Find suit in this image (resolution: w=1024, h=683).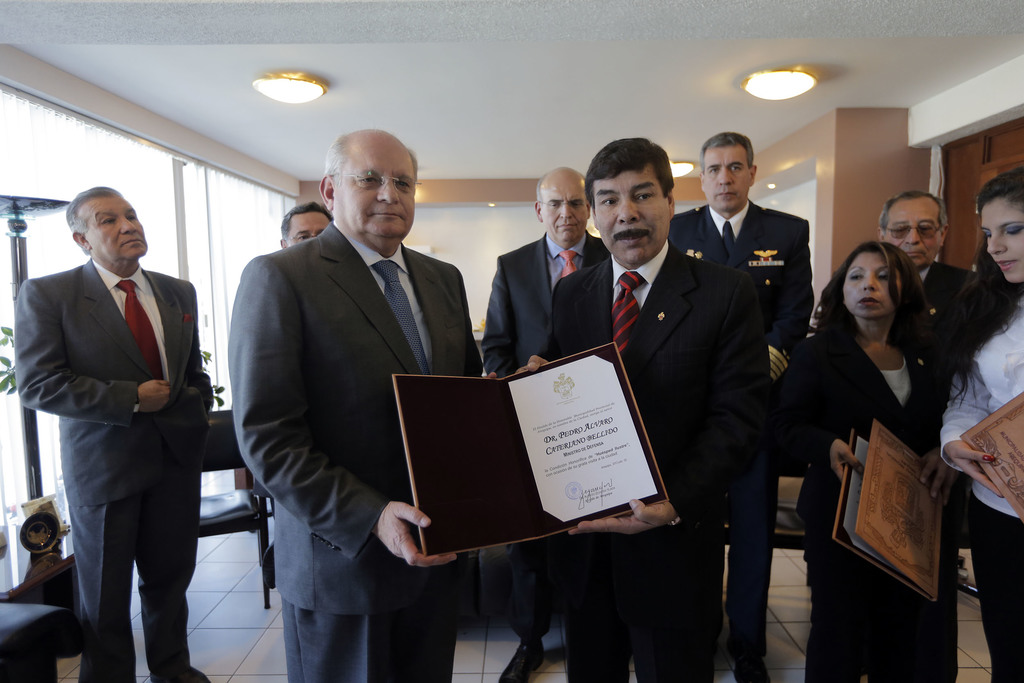
[483,233,611,377].
